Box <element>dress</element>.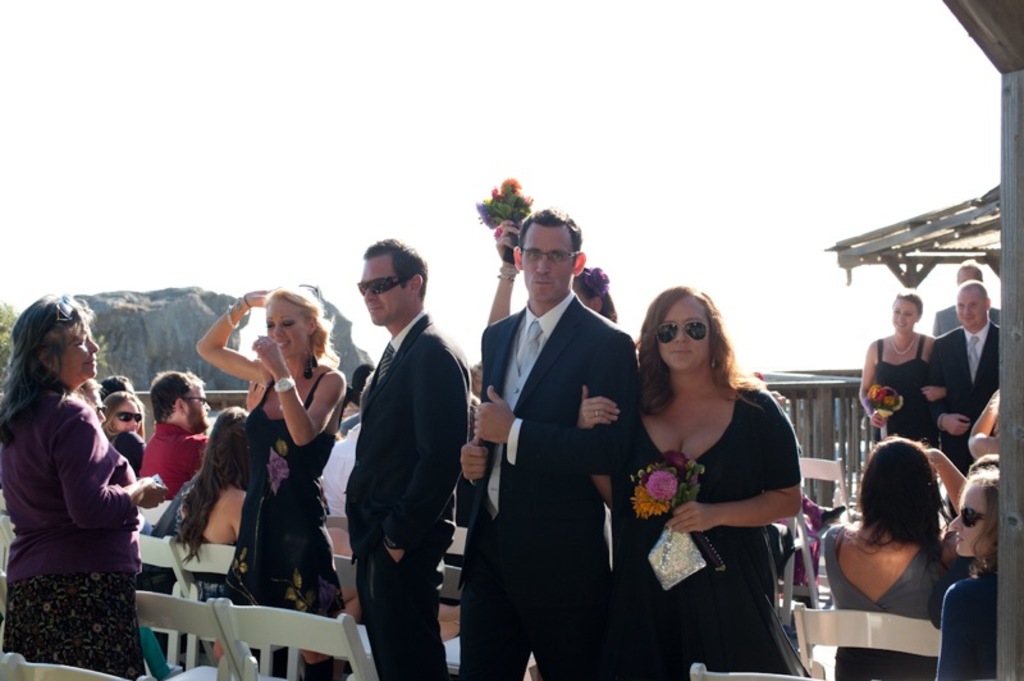
227, 352, 347, 636.
